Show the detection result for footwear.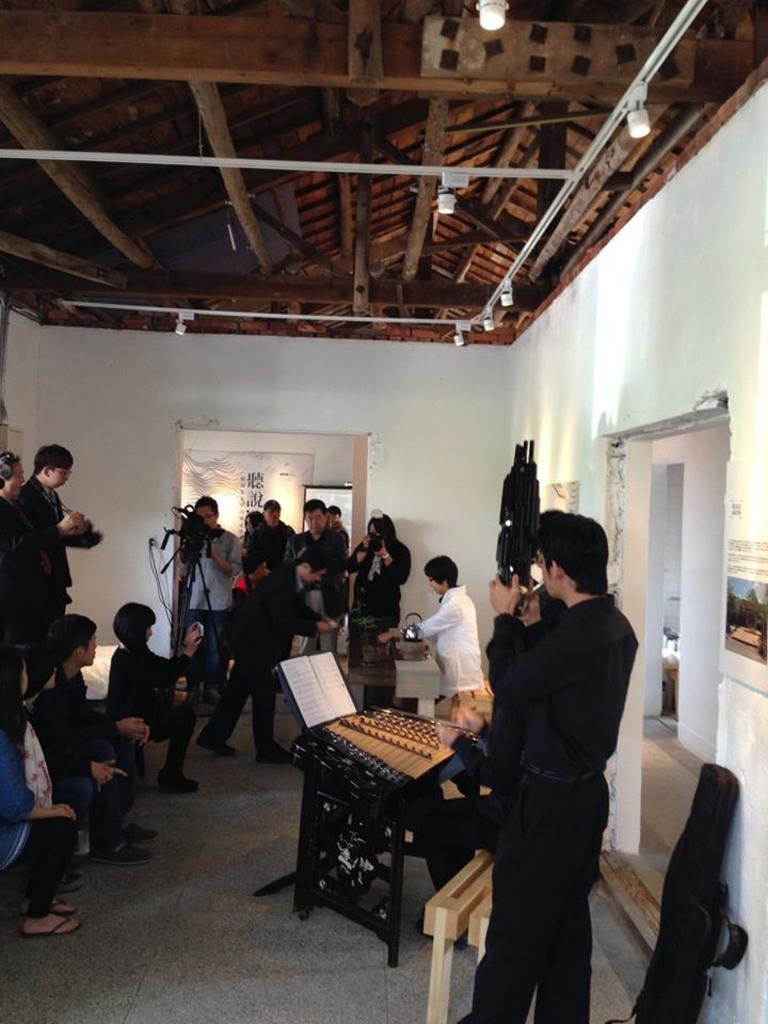
l=112, t=811, r=155, b=841.
